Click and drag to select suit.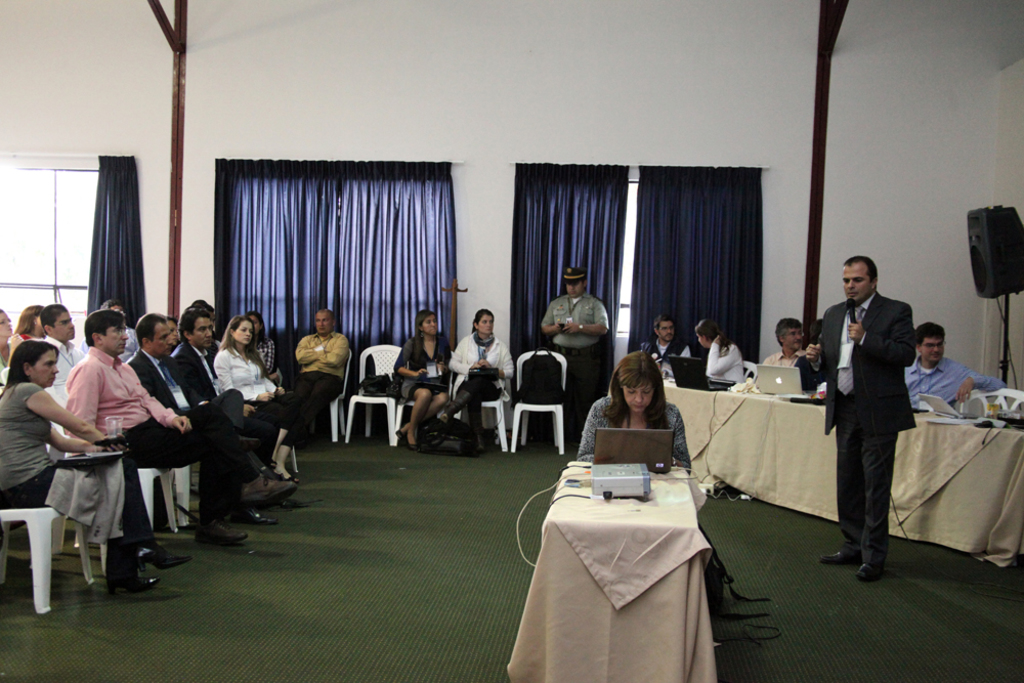
Selection: bbox(174, 342, 282, 469).
